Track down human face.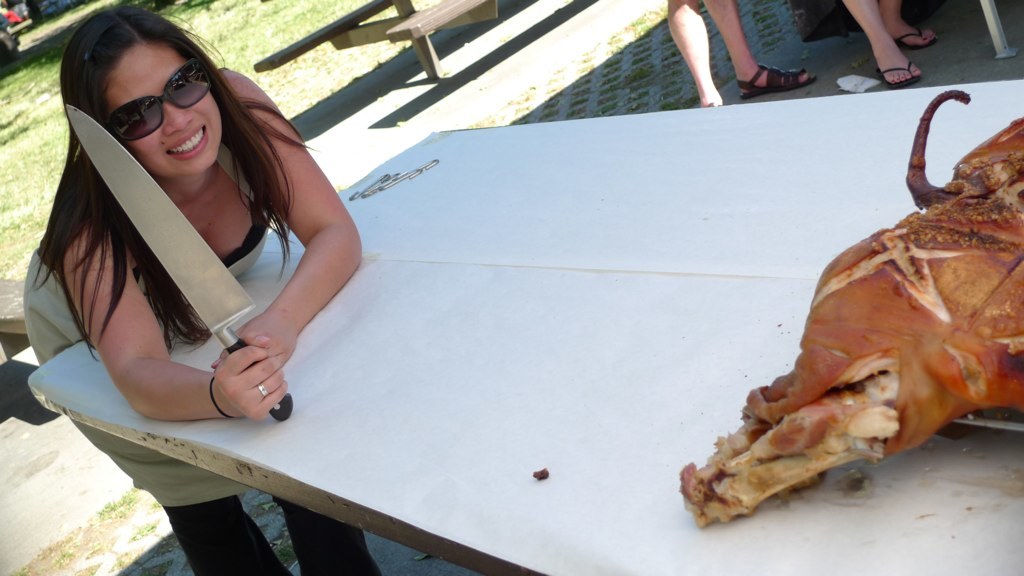
Tracked to locate(100, 39, 226, 179).
